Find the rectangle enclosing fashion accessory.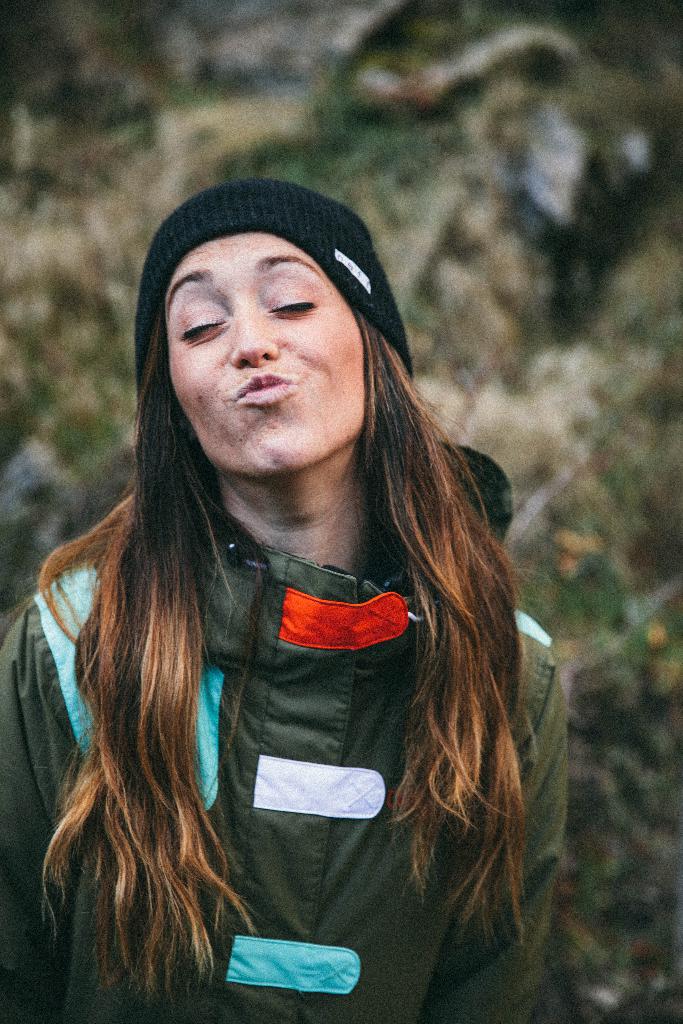
<region>138, 175, 416, 396</region>.
